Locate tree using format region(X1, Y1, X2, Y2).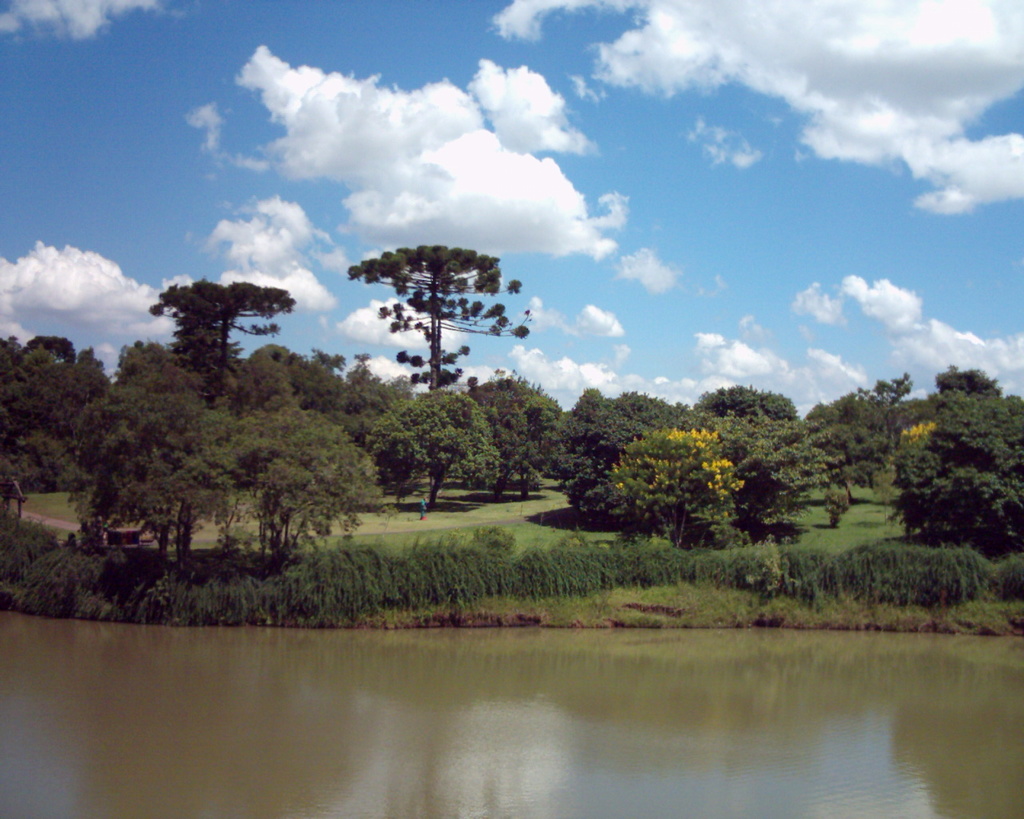
region(0, 331, 38, 396).
